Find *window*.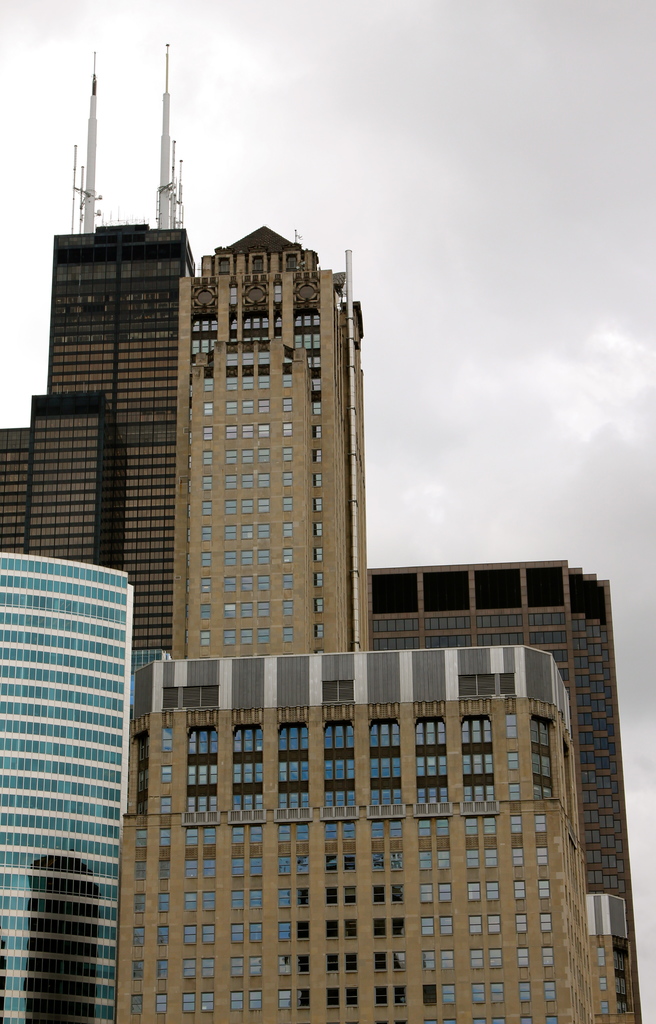
x1=208, y1=529, x2=209, y2=542.
